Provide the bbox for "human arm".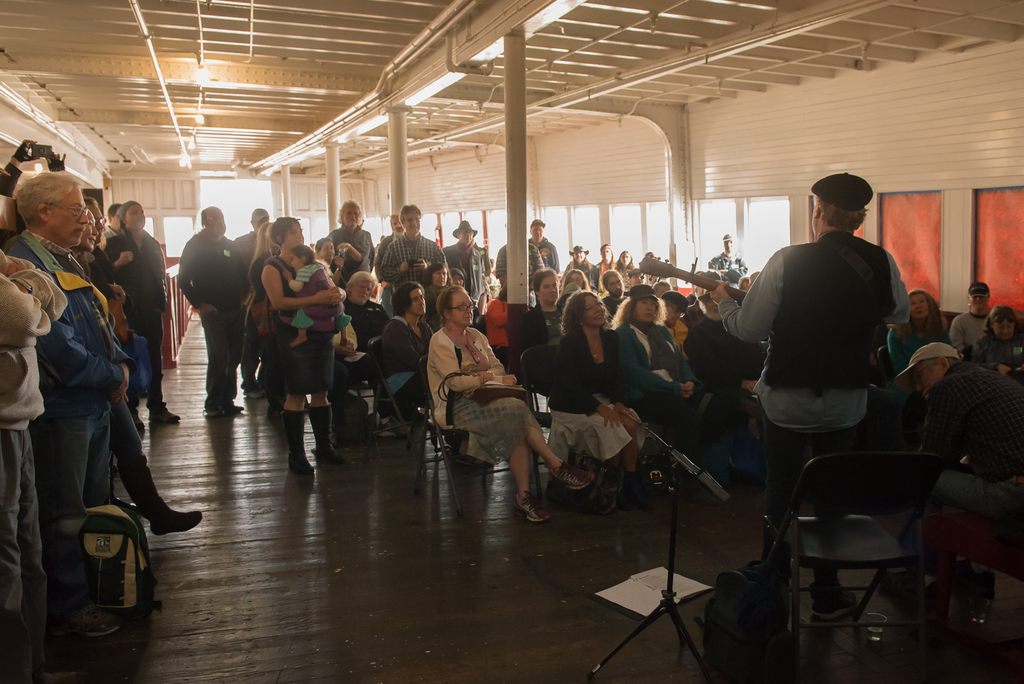
<bbox>48, 319, 129, 398</bbox>.
